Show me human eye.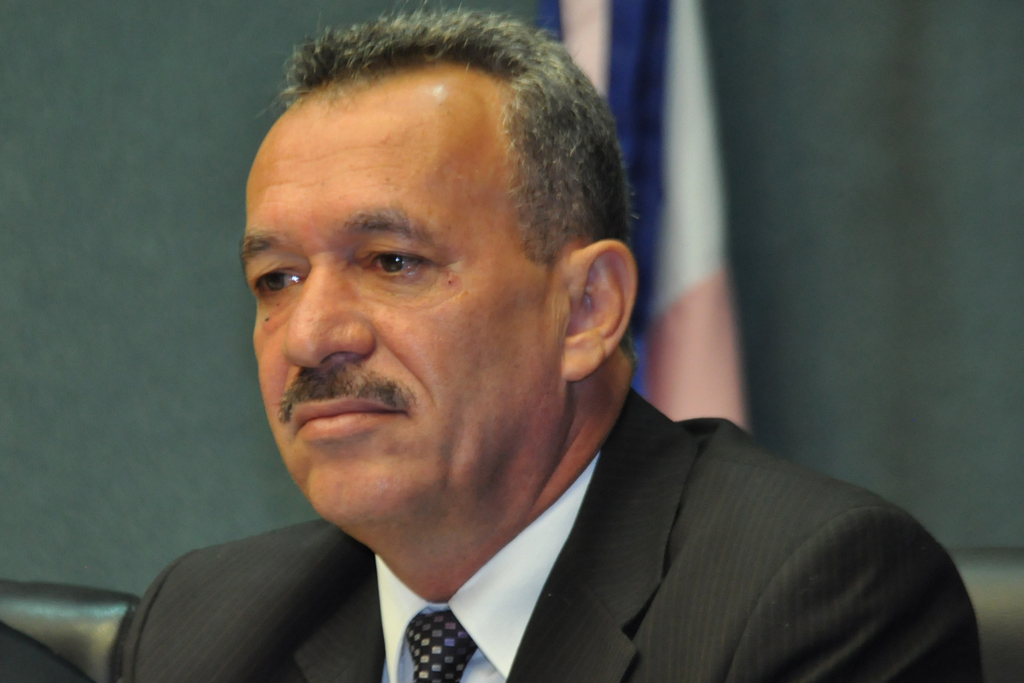
human eye is here: {"x1": 246, "y1": 259, "x2": 314, "y2": 301}.
